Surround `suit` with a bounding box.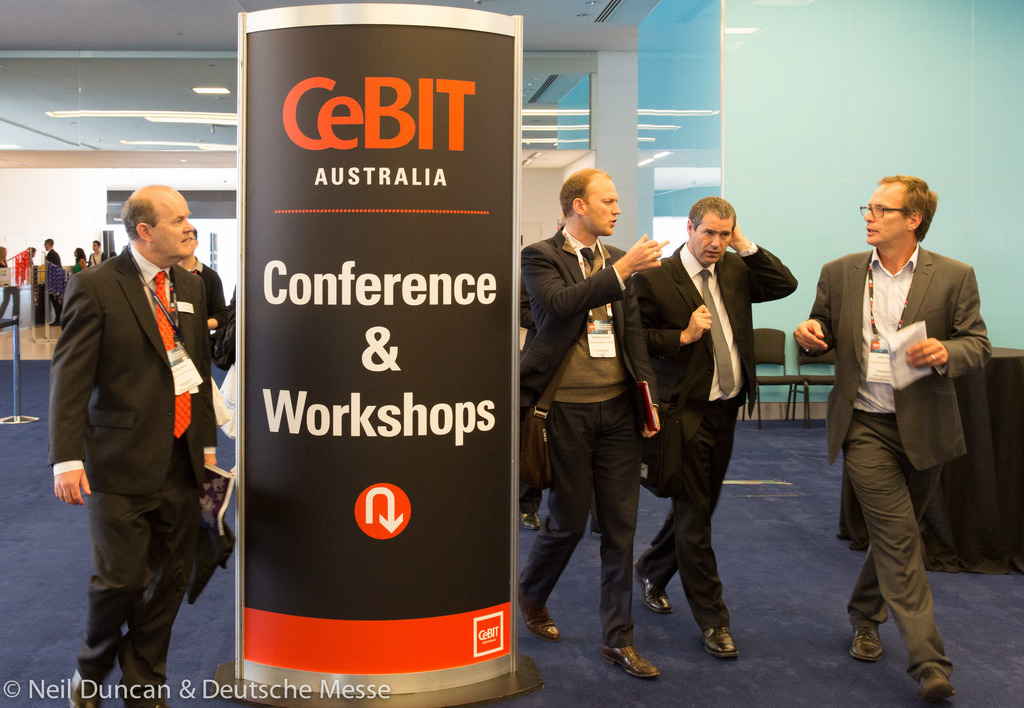
locate(49, 242, 218, 707).
